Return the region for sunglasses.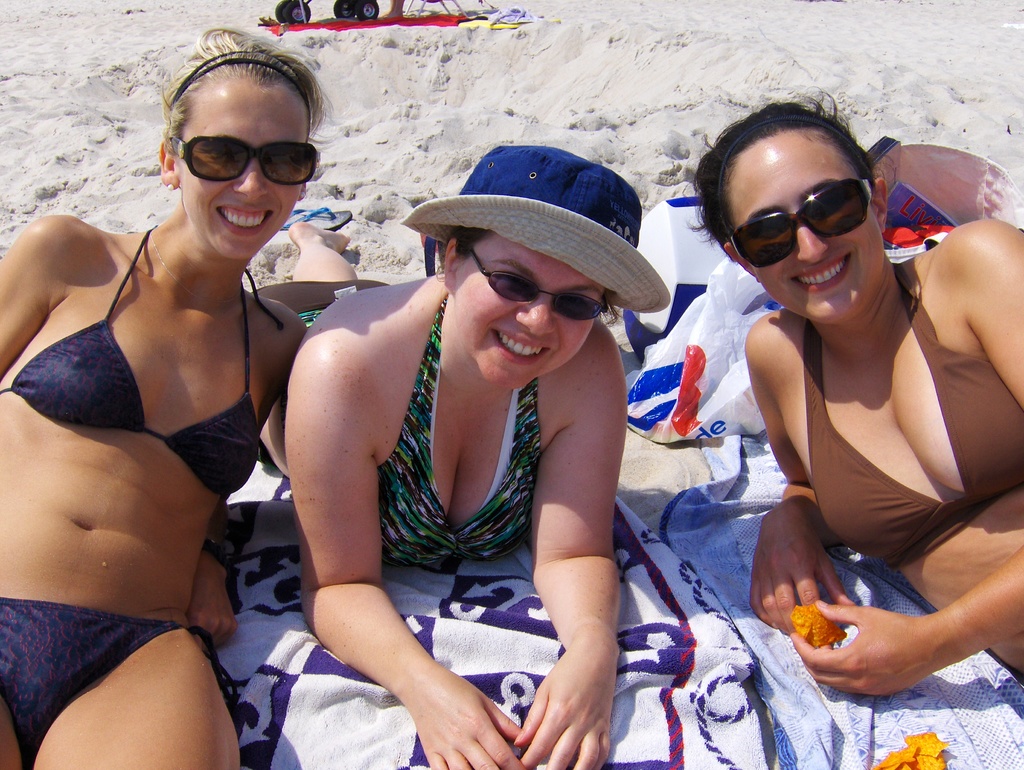
(158,134,321,193).
